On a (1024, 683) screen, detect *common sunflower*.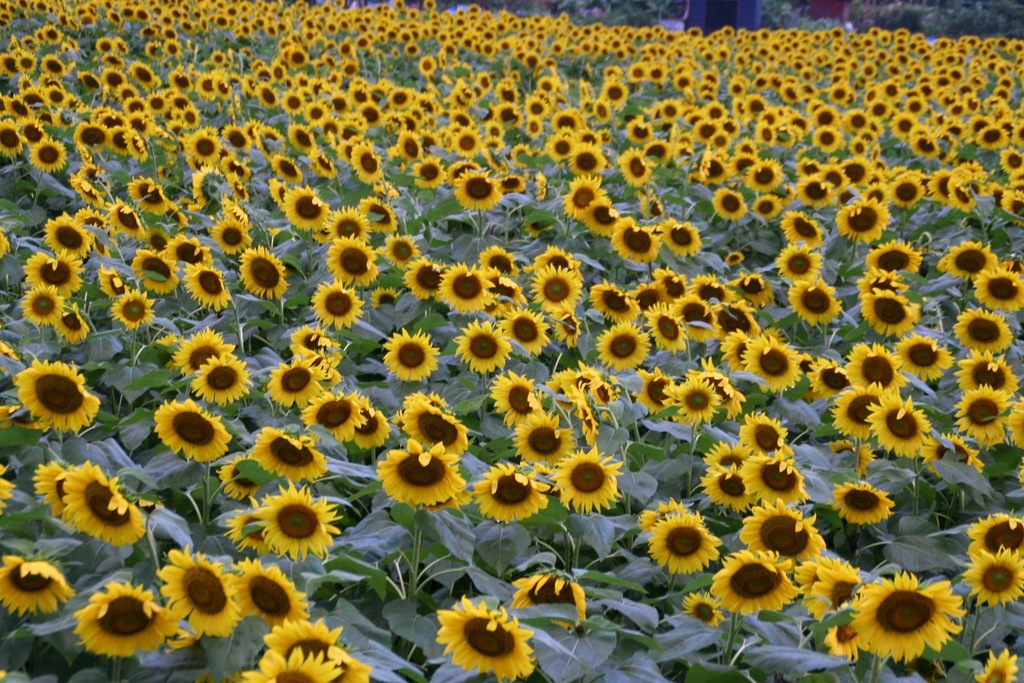
crop(249, 425, 328, 481).
